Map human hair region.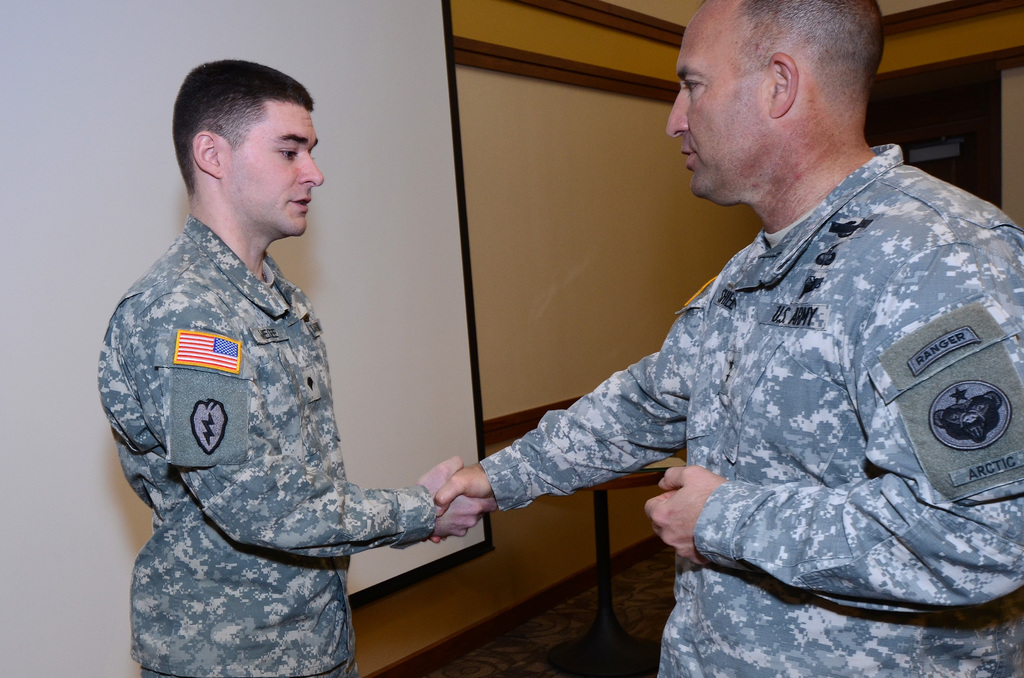
Mapped to pyautogui.locateOnScreen(163, 63, 312, 204).
